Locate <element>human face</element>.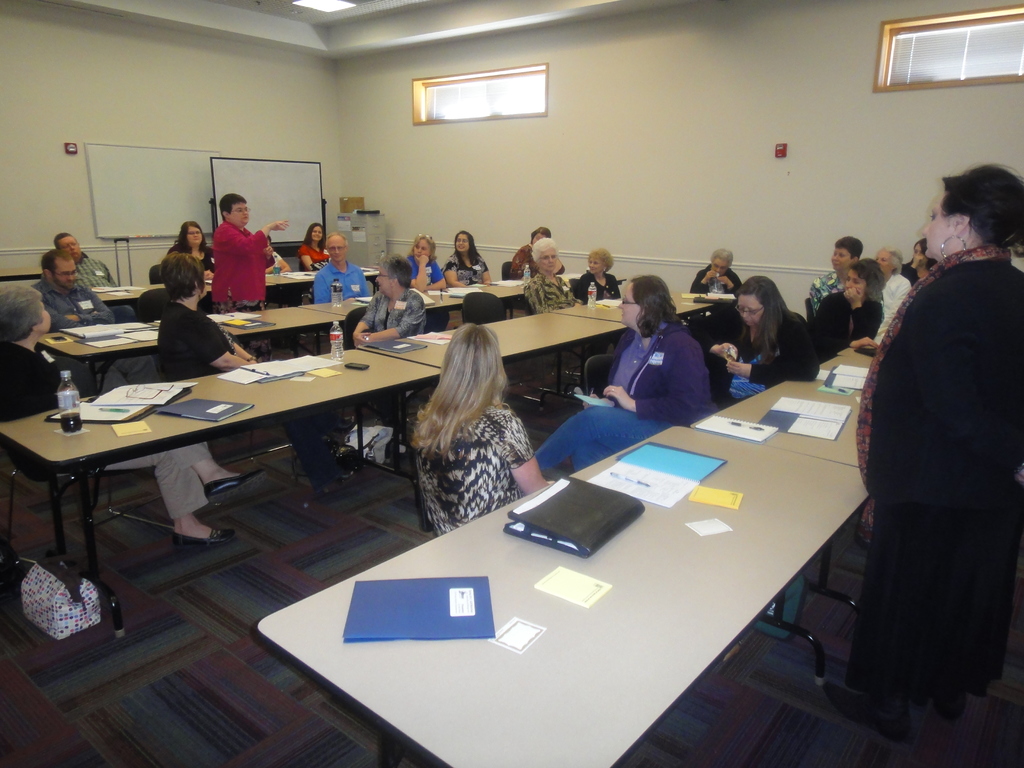
Bounding box: bbox(739, 293, 764, 329).
